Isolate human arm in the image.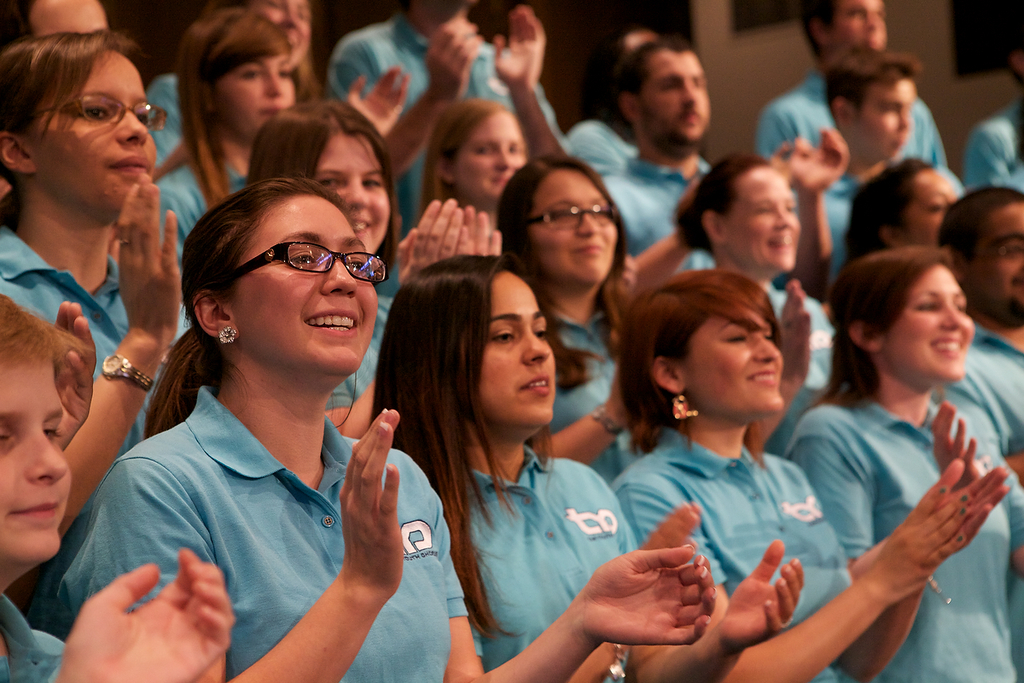
Isolated region: x1=752 y1=270 x2=816 y2=451.
